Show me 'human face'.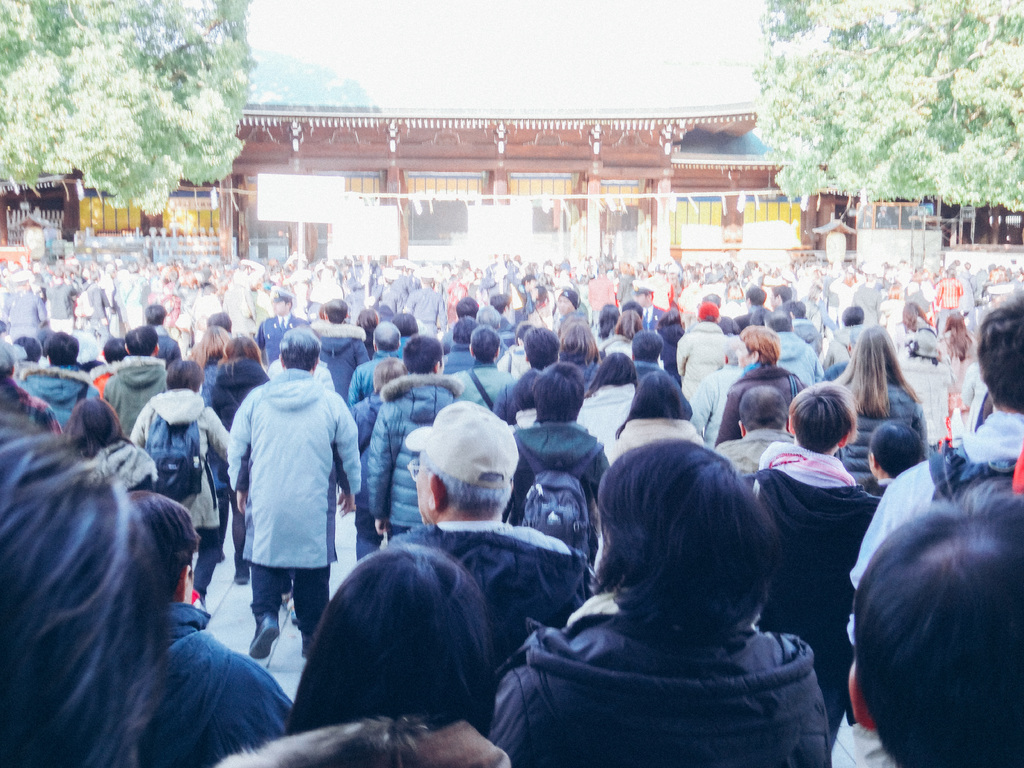
'human face' is here: <box>273,301,286,314</box>.
